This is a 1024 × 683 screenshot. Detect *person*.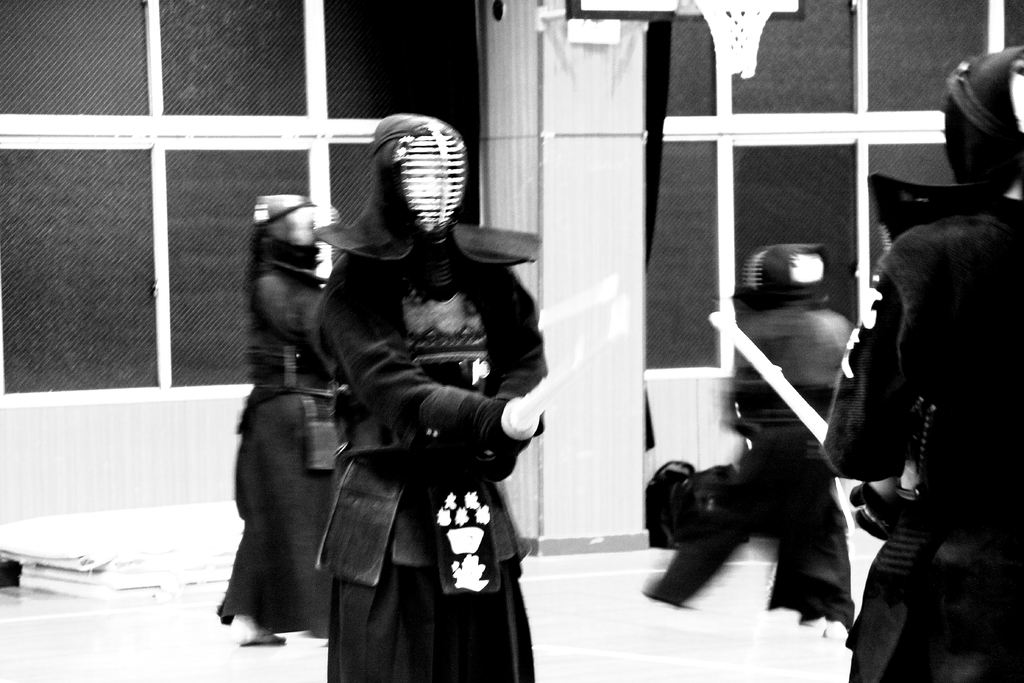
(left=628, top=233, right=854, bottom=624).
